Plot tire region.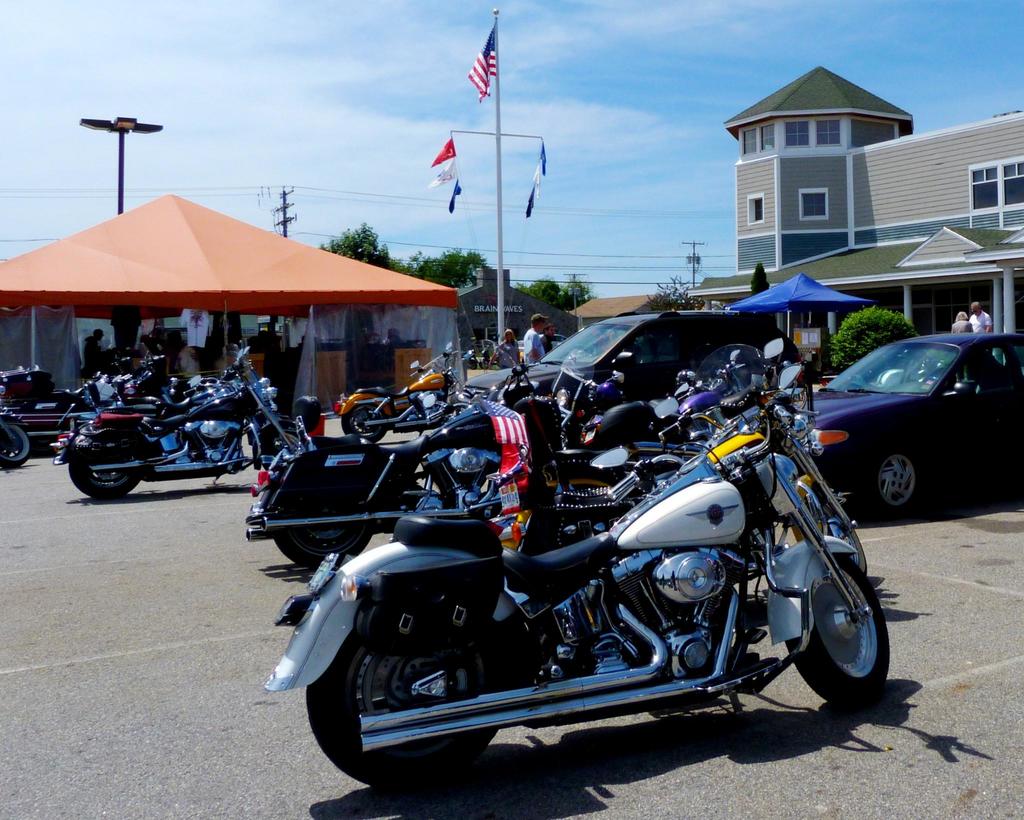
Plotted at <bbox>247, 419, 315, 478</bbox>.
